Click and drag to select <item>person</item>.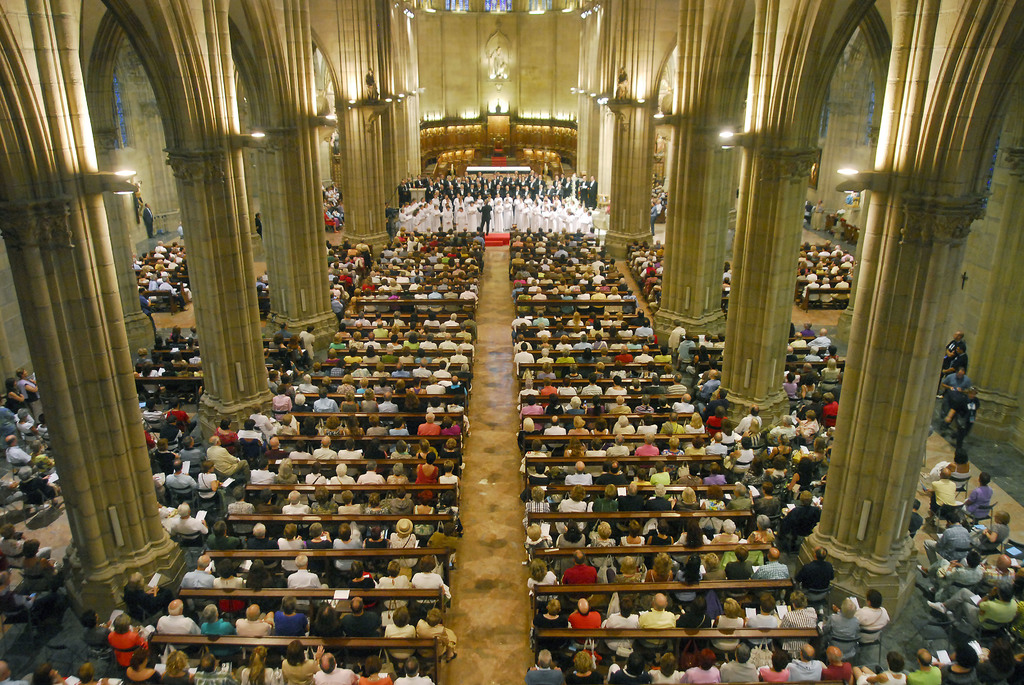
Selection: 340:412:360:439.
